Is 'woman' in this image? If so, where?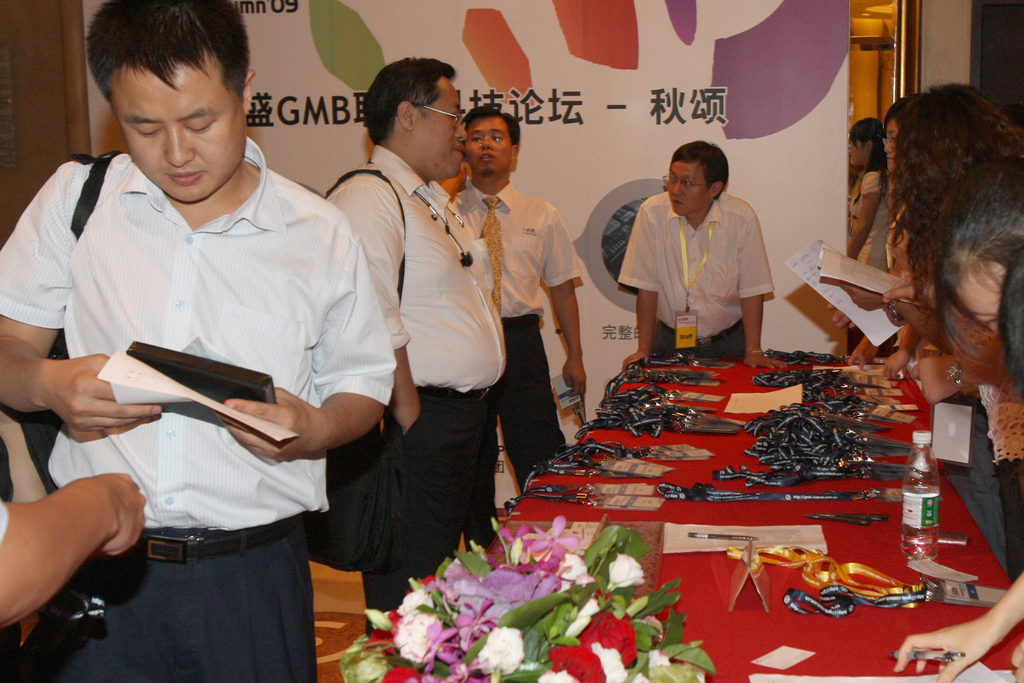
Yes, at bbox=[855, 98, 920, 374].
